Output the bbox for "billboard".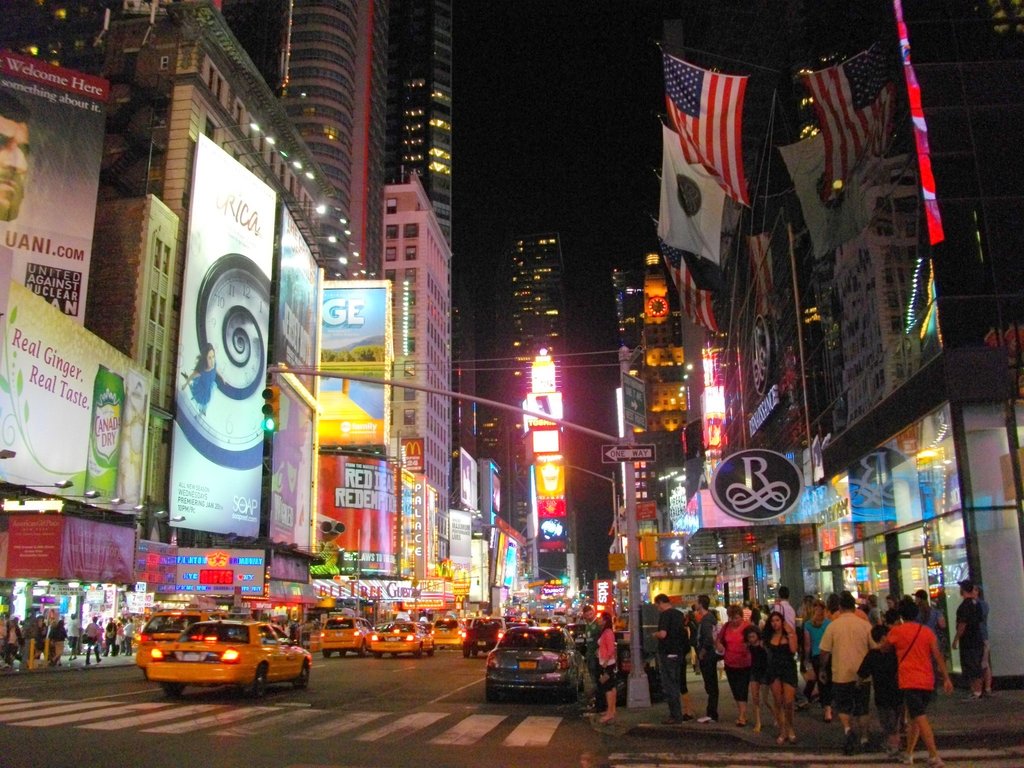
BBox(456, 456, 479, 513).
